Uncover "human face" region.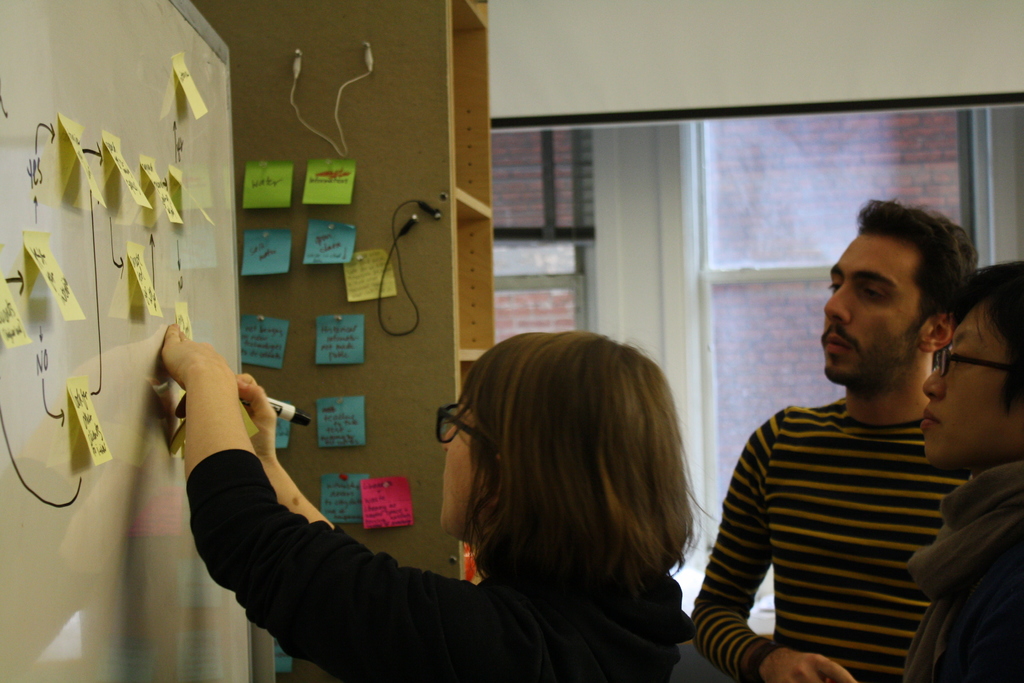
Uncovered: (left=431, top=399, right=492, bottom=541).
